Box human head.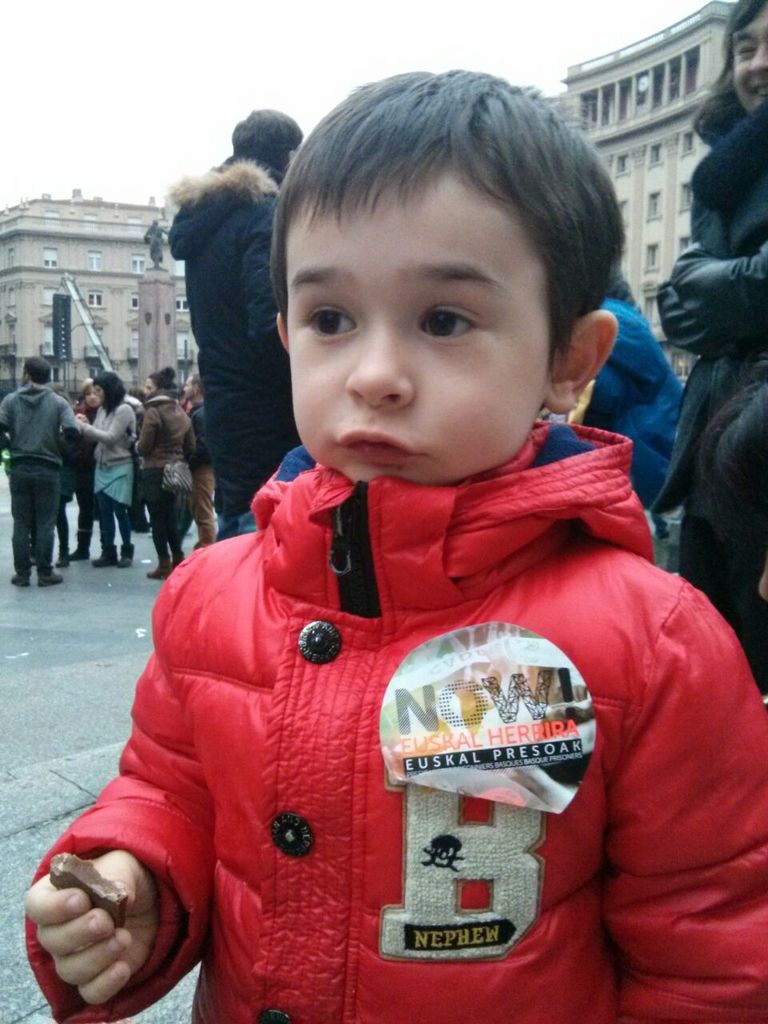
[142, 372, 172, 398].
